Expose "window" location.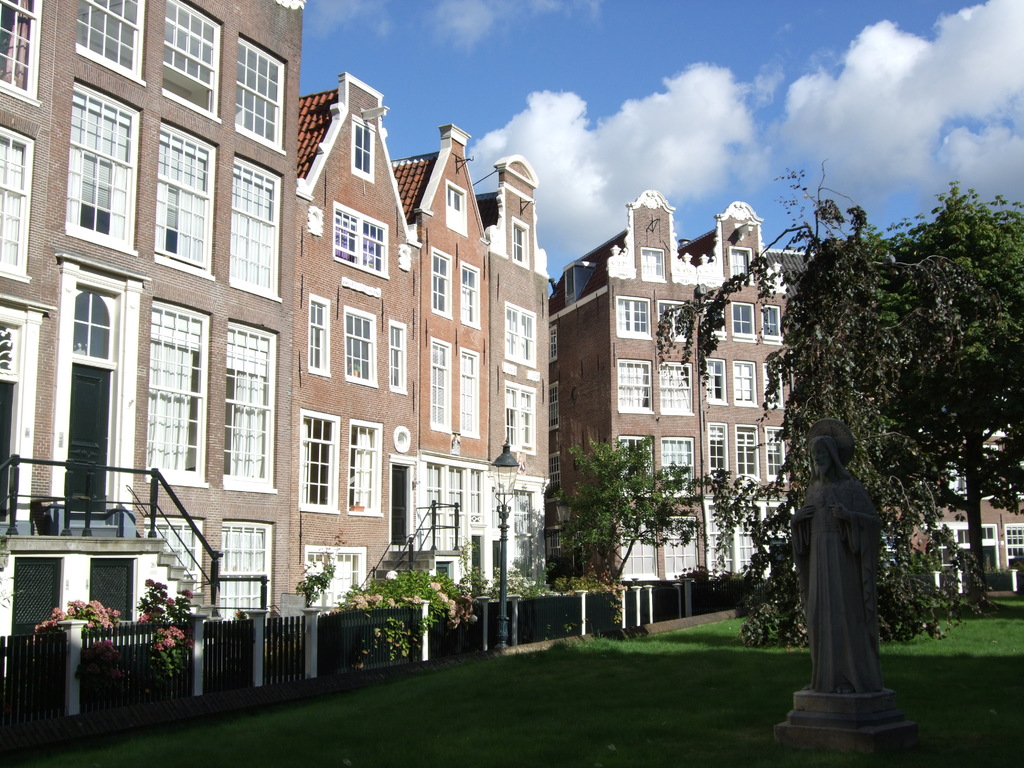
Exposed at (223,523,268,621).
